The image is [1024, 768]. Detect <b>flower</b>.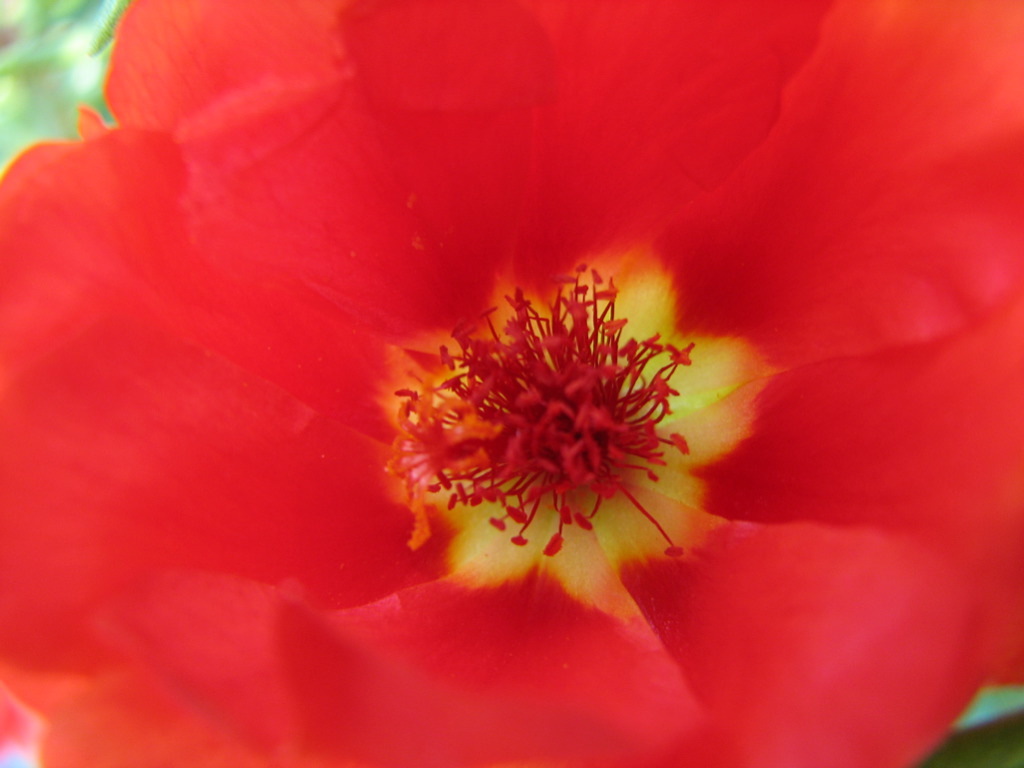
Detection: detection(0, 29, 941, 767).
